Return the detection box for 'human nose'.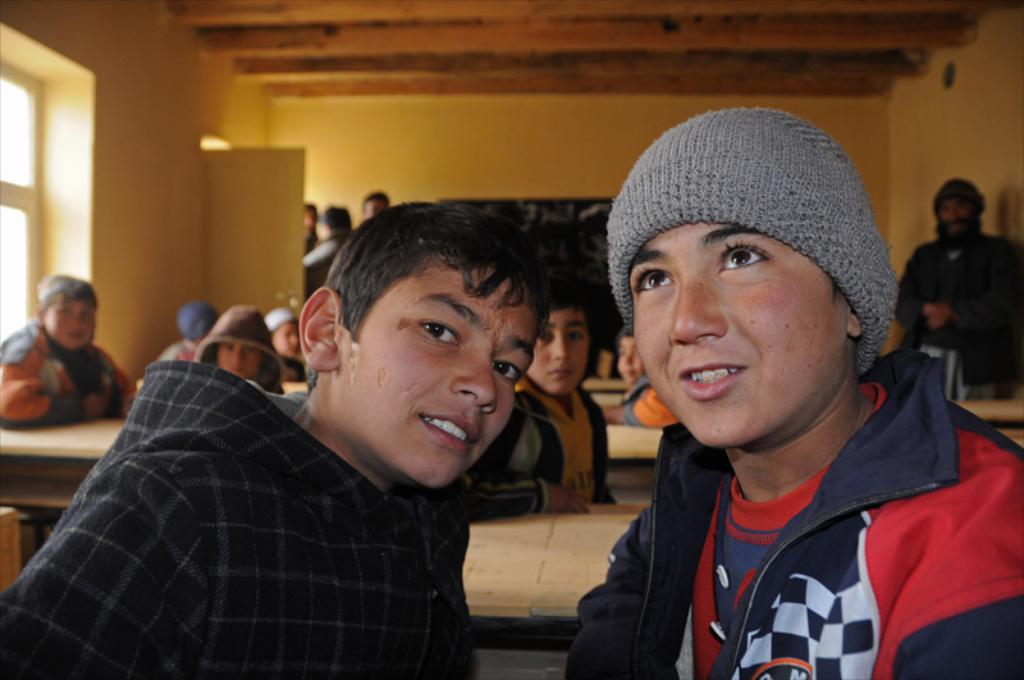
x1=669 y1=264 x2=730 y2=347.
